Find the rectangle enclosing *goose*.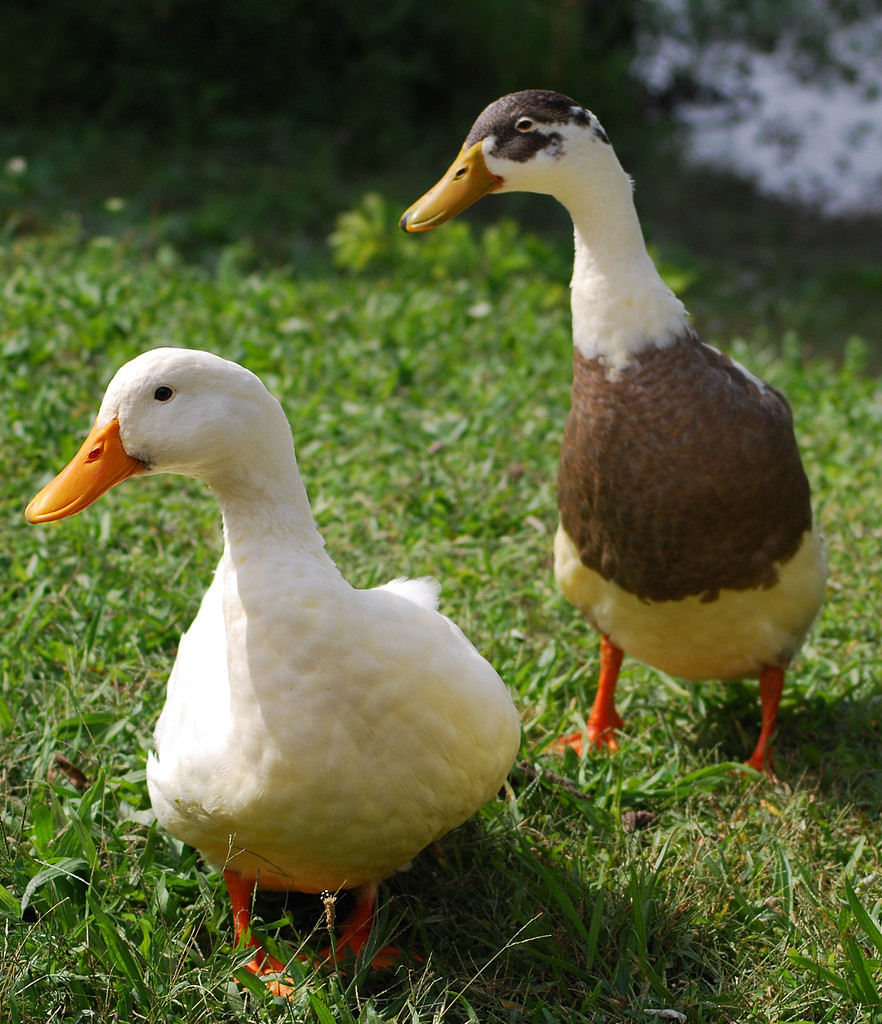
<bbox>17, 350, 515, 1006</bbox>.
